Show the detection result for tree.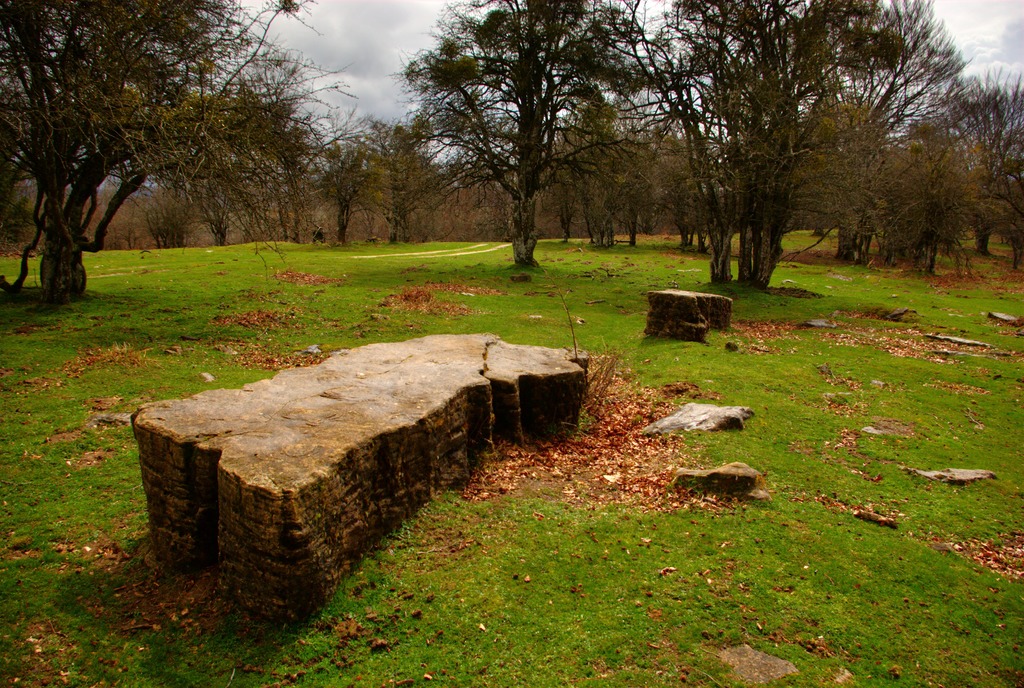
bbox=(399, 17, 694, 266).
